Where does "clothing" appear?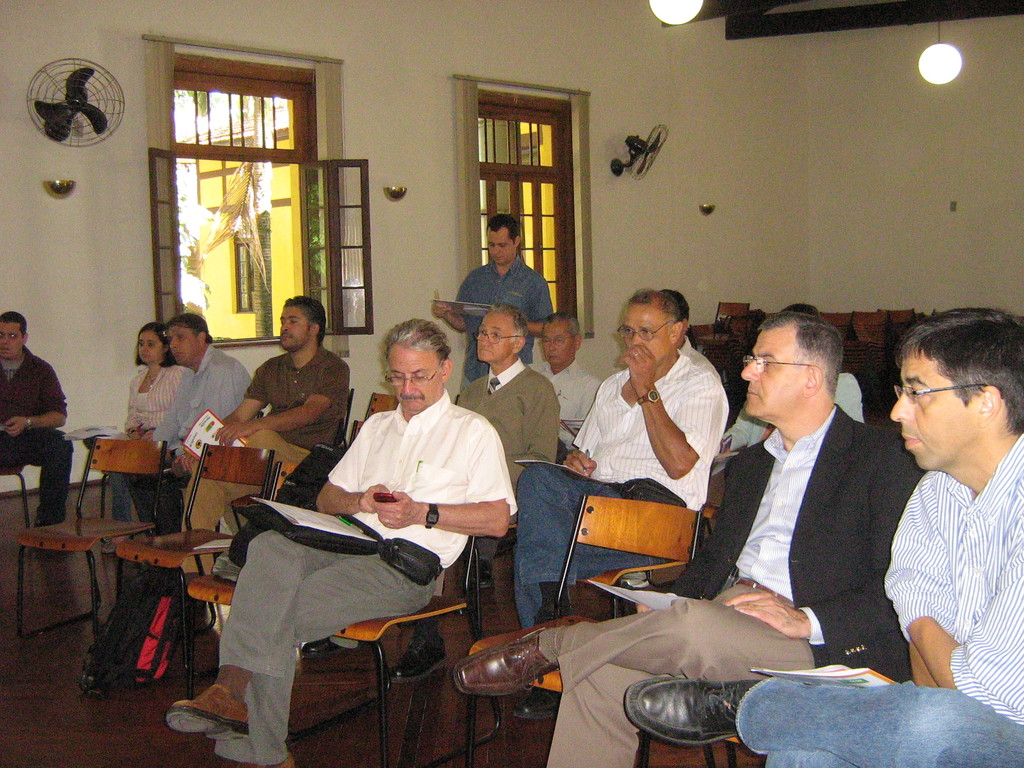
Appears at [737, 431, 1023, 767].
